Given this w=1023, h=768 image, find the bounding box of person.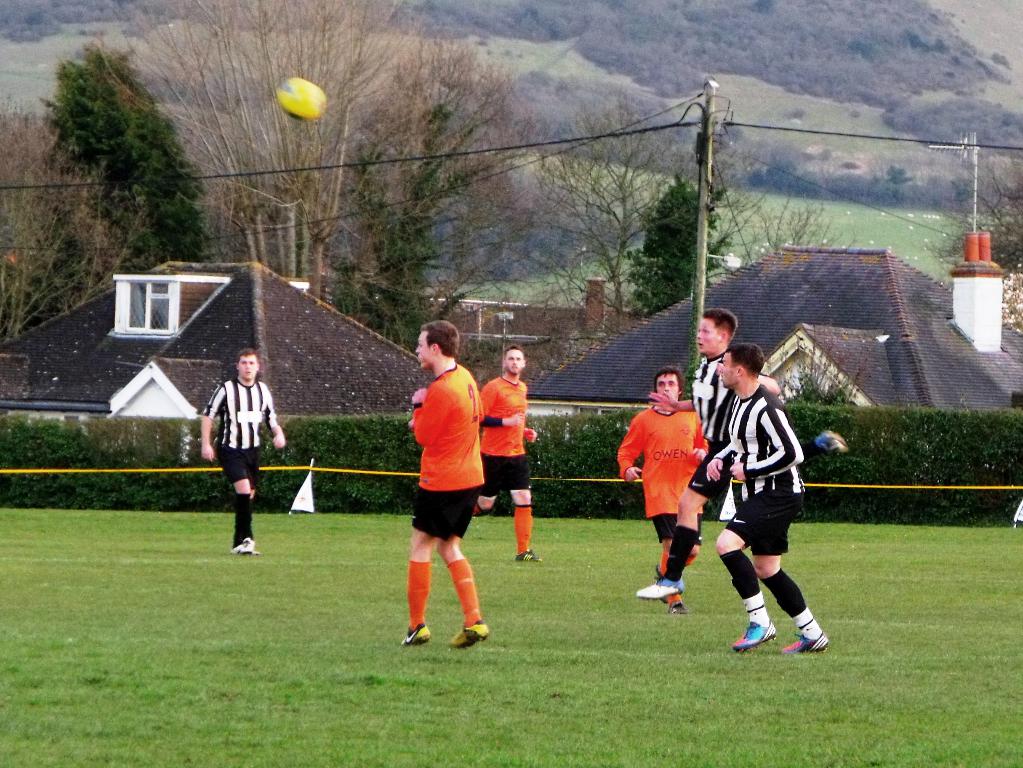
select_region(620, 364, 707, 611).
